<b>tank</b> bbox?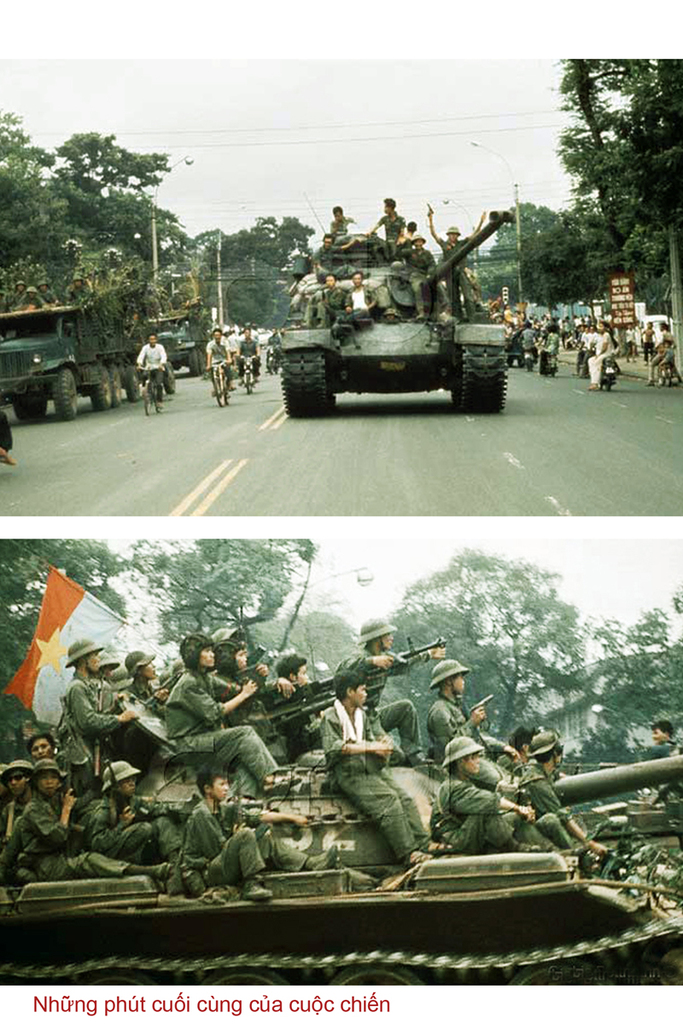
BBox(0, 630, 682, 988)
